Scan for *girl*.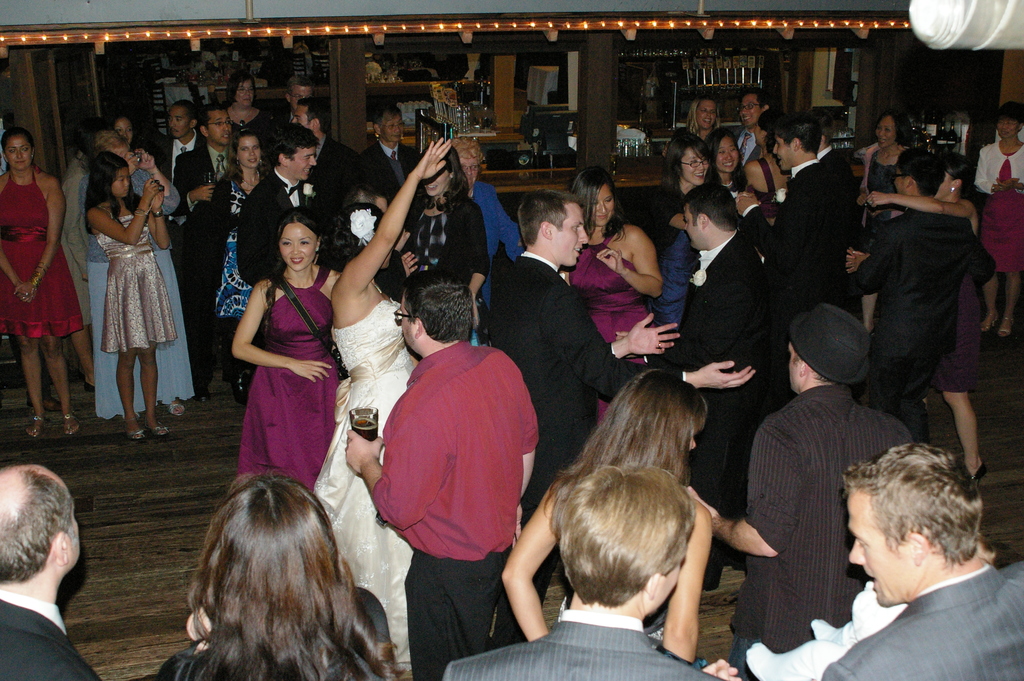
Scan result: rect(0, 134, 74, 436).
